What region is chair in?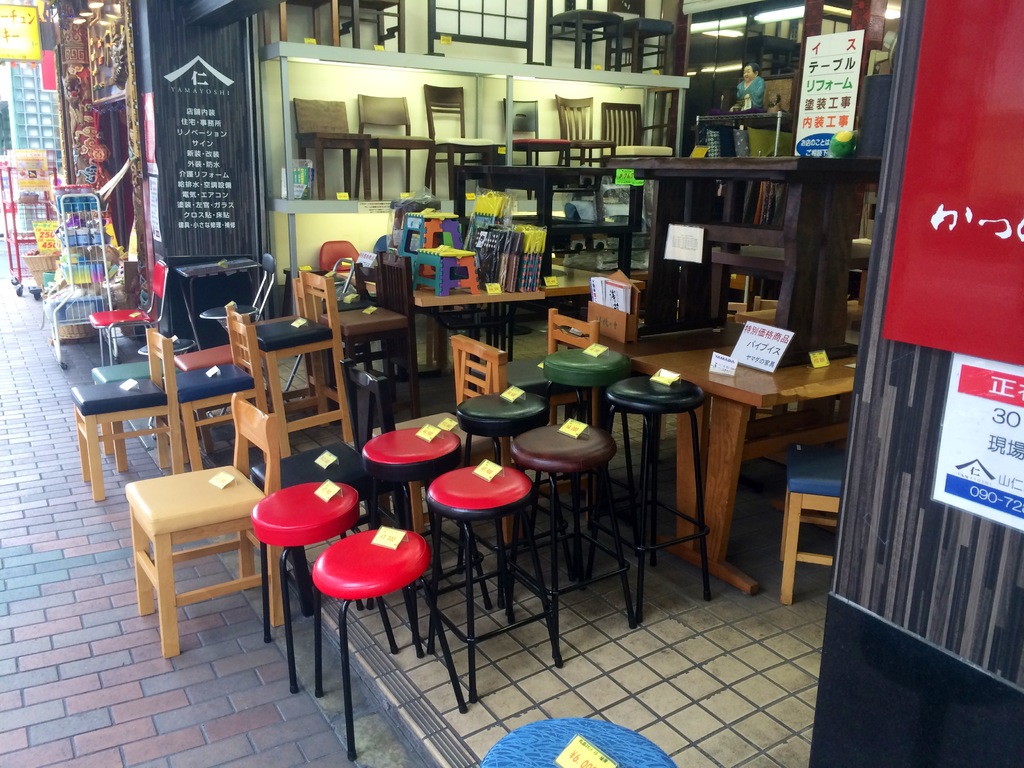
box(544, 0, 622, 67).
